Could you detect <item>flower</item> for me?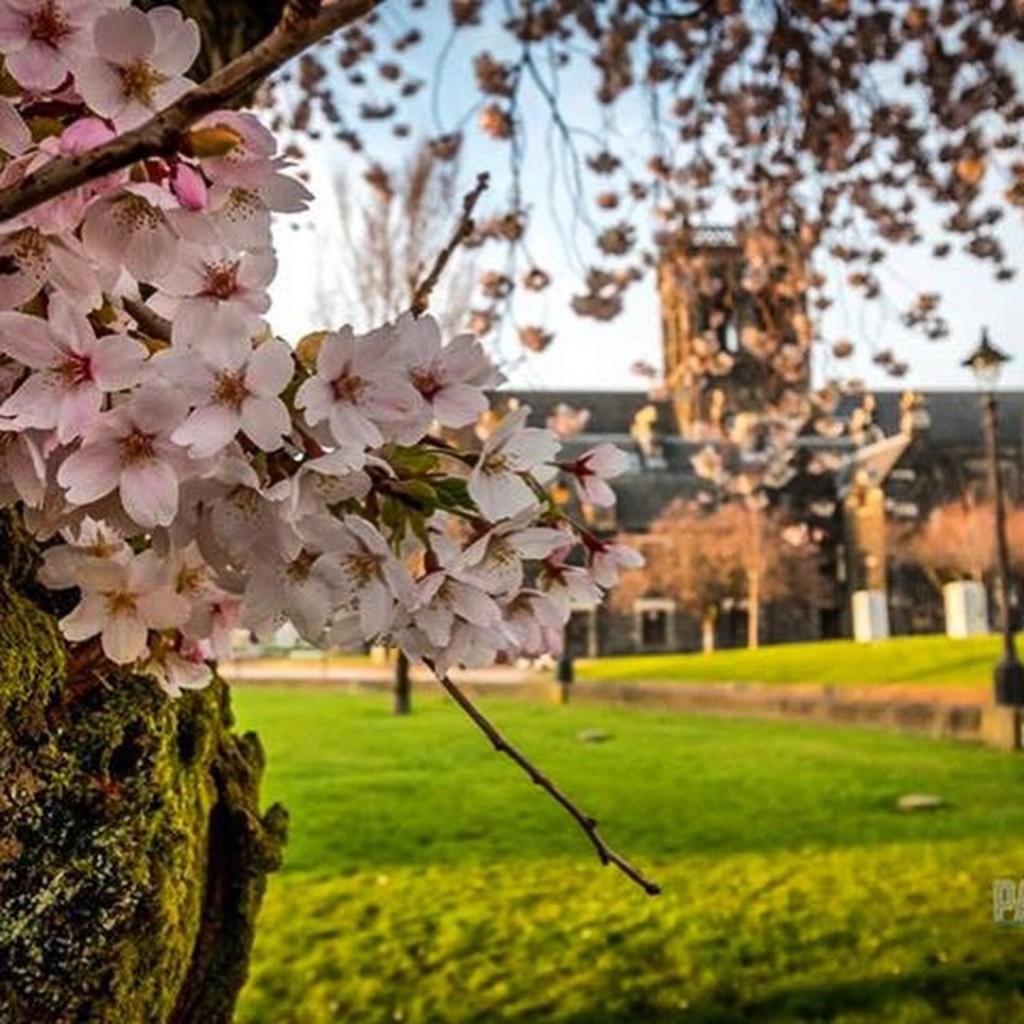
Detection result: 26/117/122/219.
